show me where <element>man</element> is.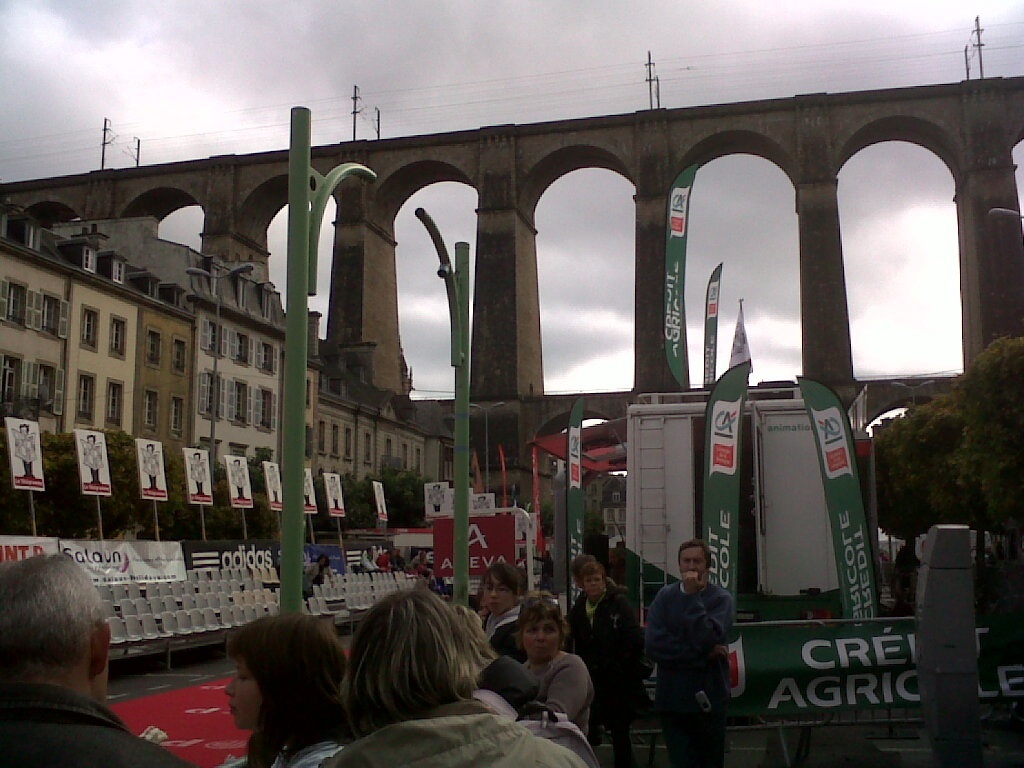
<element>man</element> is at <box>87,432,104,485</box>.
